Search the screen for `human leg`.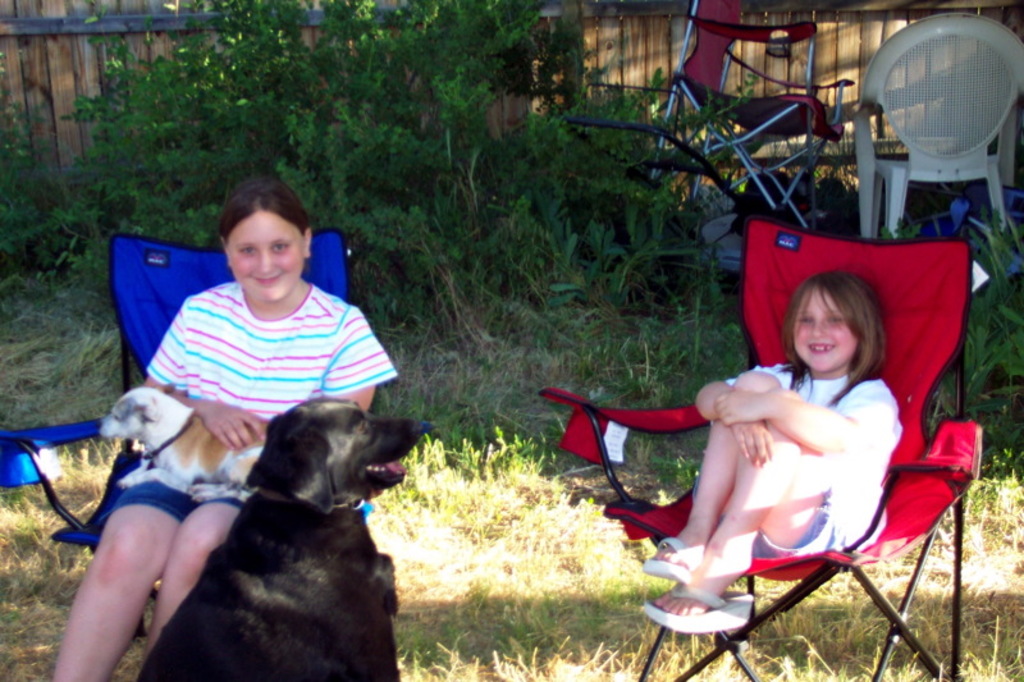
Found at (650,385,837,633).
